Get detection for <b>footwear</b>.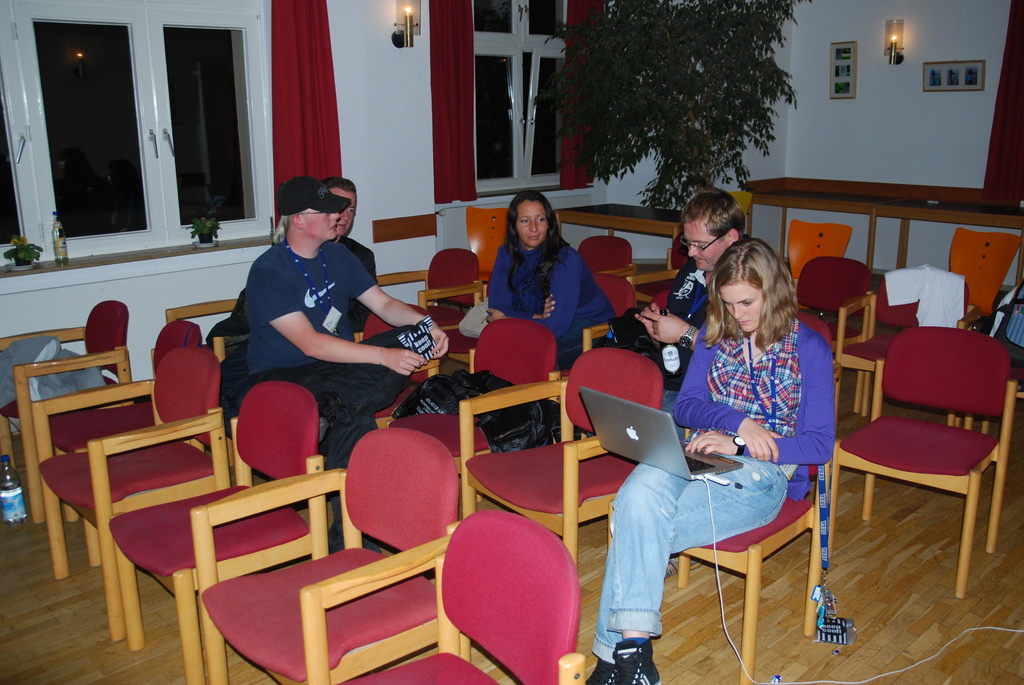
Detection: (584,661,623,682).
